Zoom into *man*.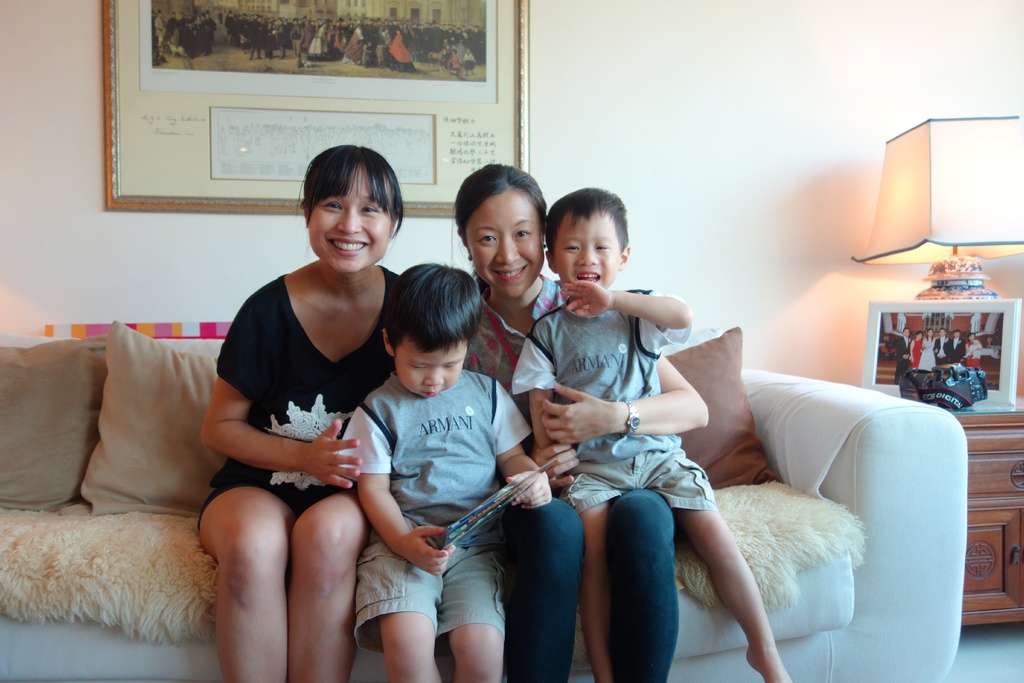
Zoom target: detection(273, 17, 286, 58).
